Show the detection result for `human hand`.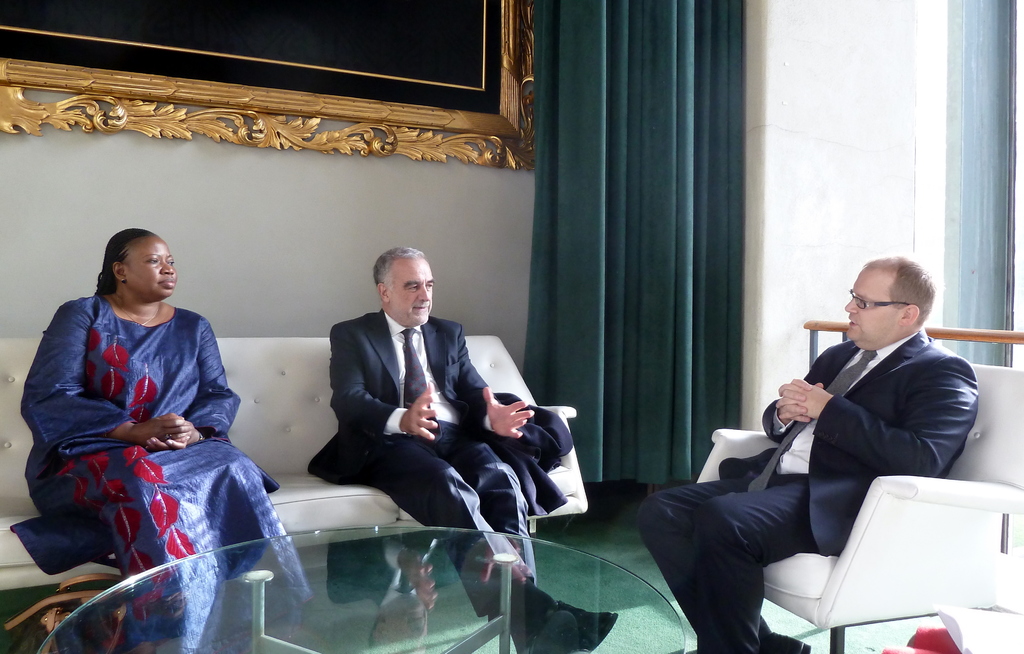
box=[138, 417, 194, 446].
